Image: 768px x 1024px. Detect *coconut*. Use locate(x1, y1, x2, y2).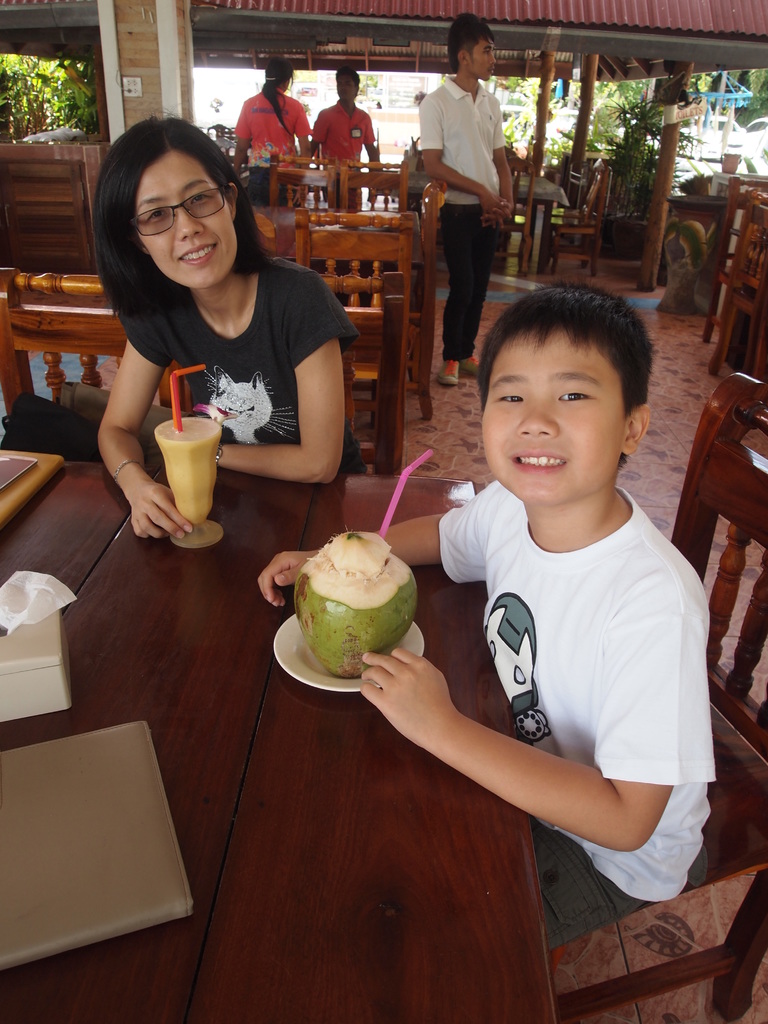
locate(292, 531, 419, 676).
